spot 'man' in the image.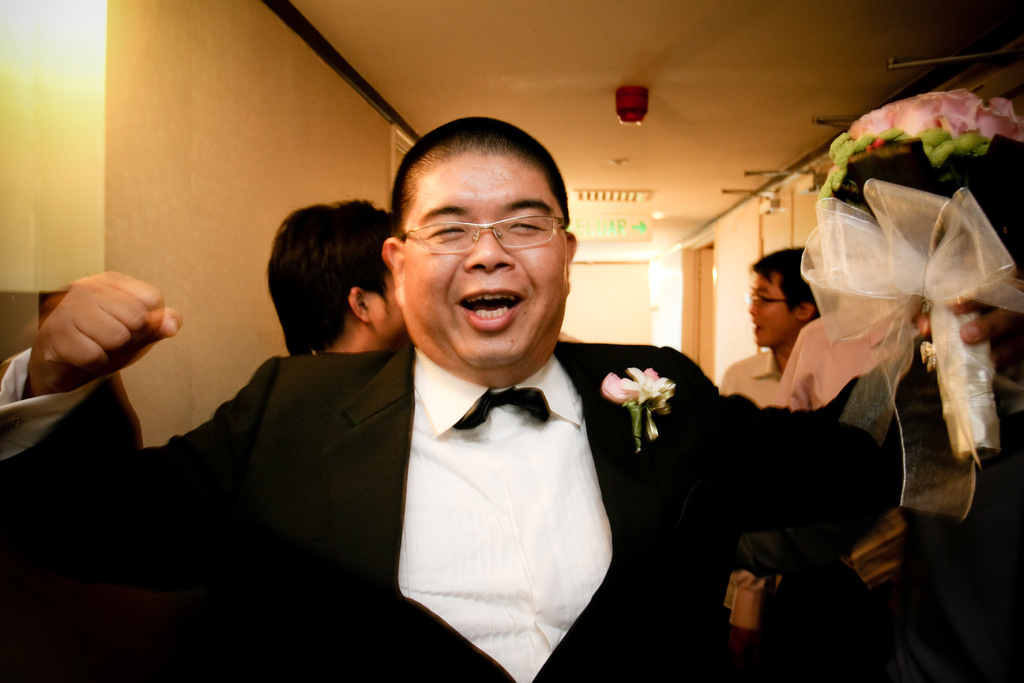
'man' found at region(0, 116, 1023, 682).
